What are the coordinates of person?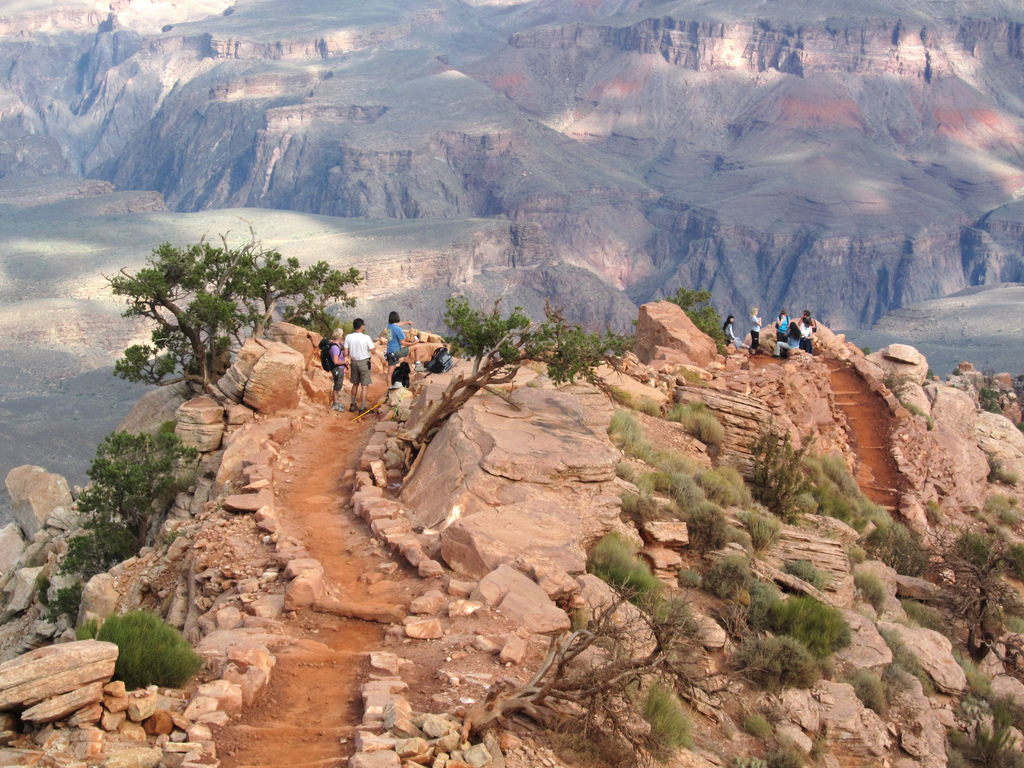
crop(724, 312, 749, 352).
